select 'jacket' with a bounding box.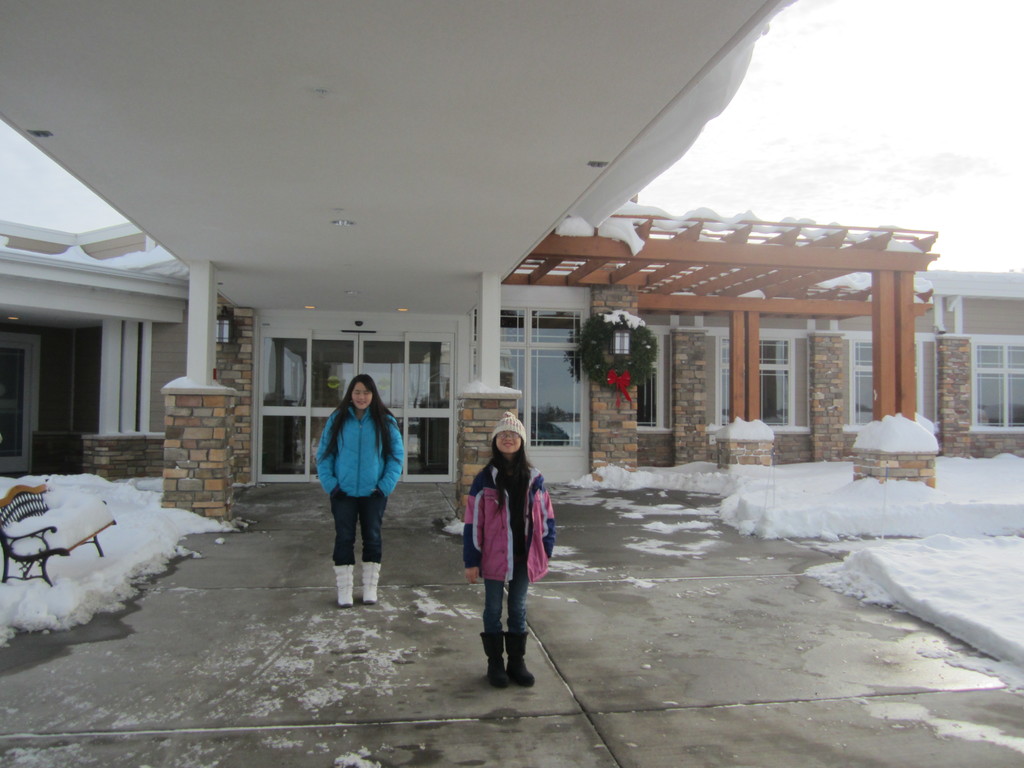
462,462,557,581.
